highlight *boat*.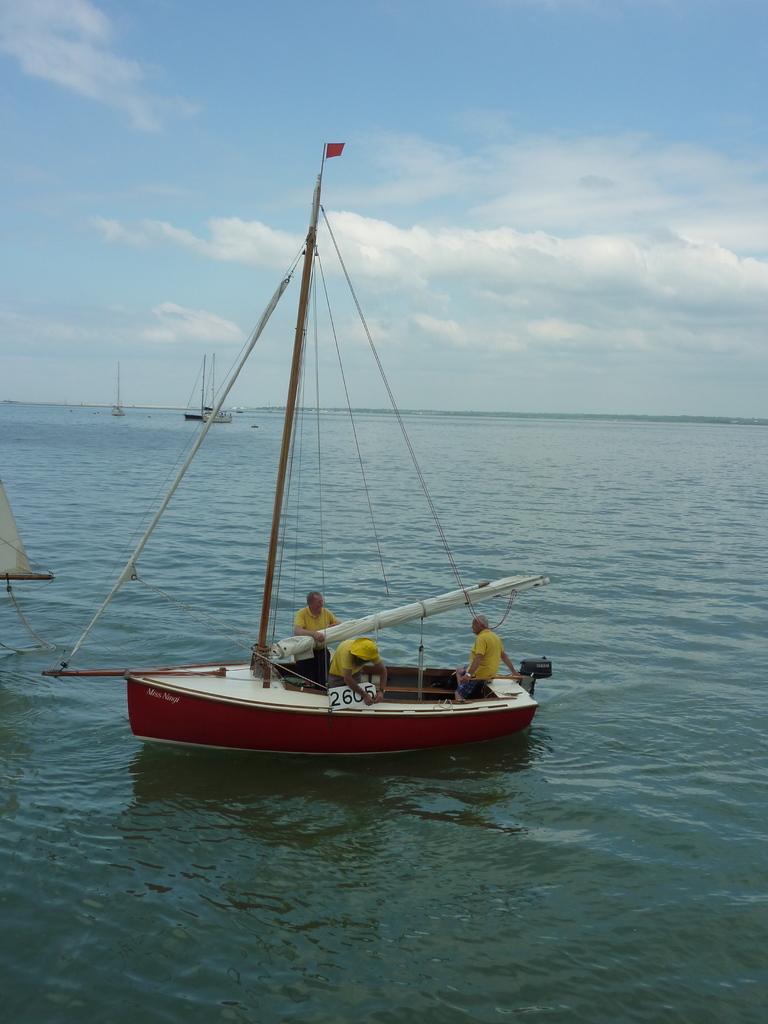
Highlighted region: l=181, t=362, r=212, b=419.
